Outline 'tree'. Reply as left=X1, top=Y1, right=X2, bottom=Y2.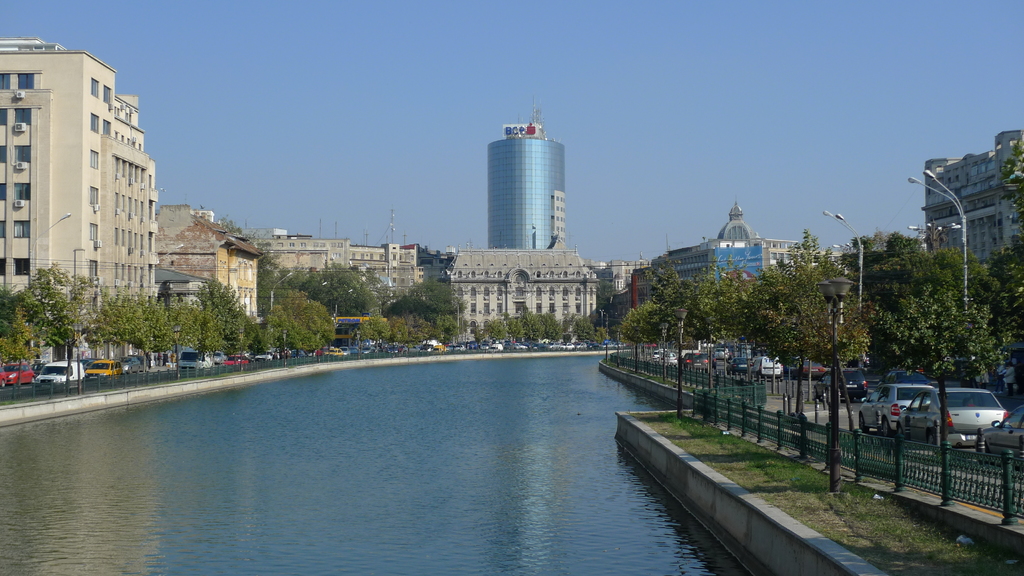
left=516, top=307, right=540, bottom=342.
